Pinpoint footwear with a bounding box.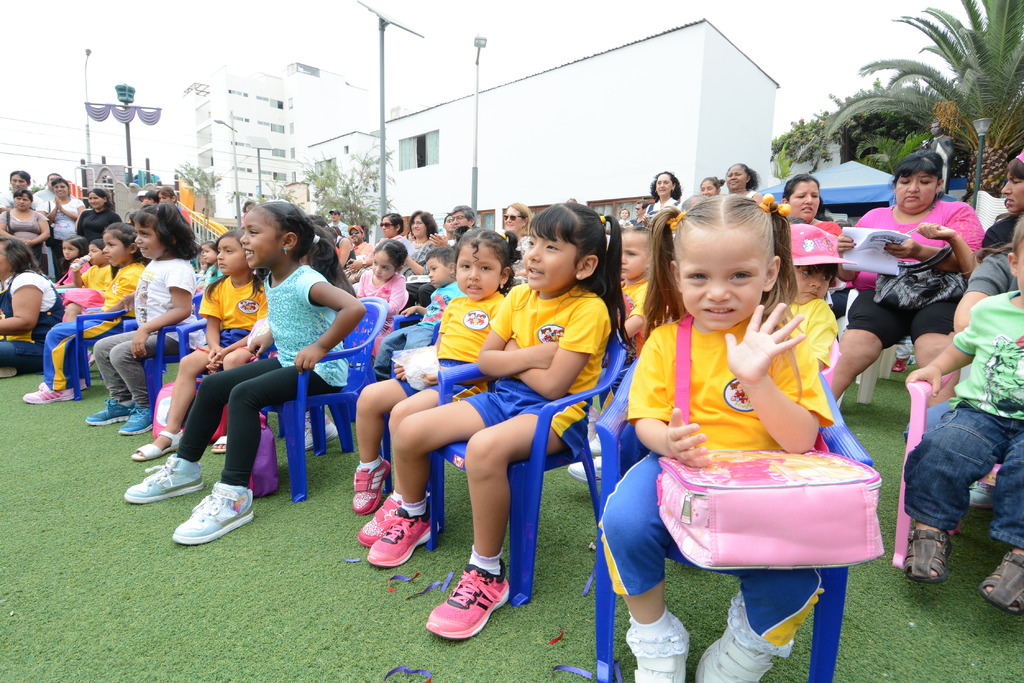
l=690, t=629, r=785, b=682.
